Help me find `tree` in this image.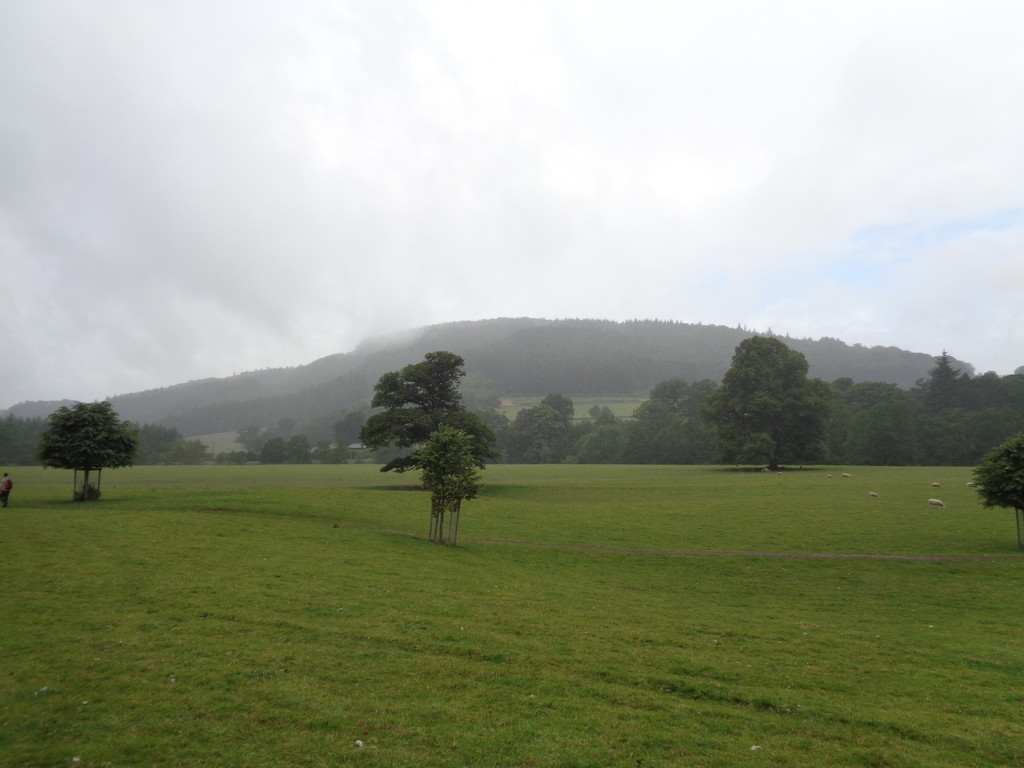
Found it: select_region(970, 431, 1023, 553).
